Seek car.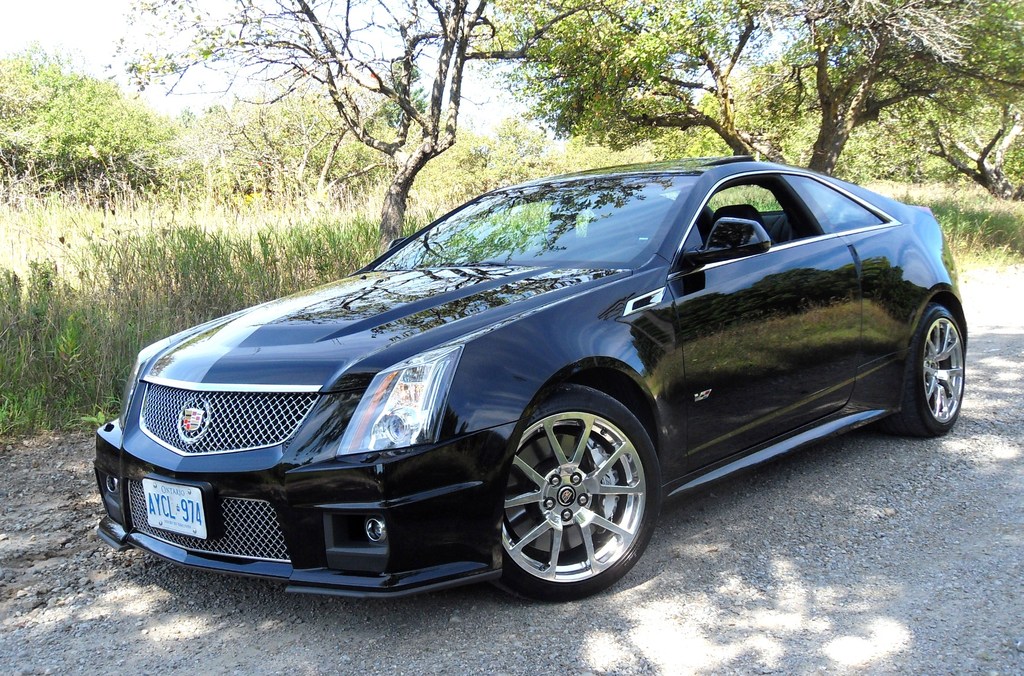
101 163 980 606.
